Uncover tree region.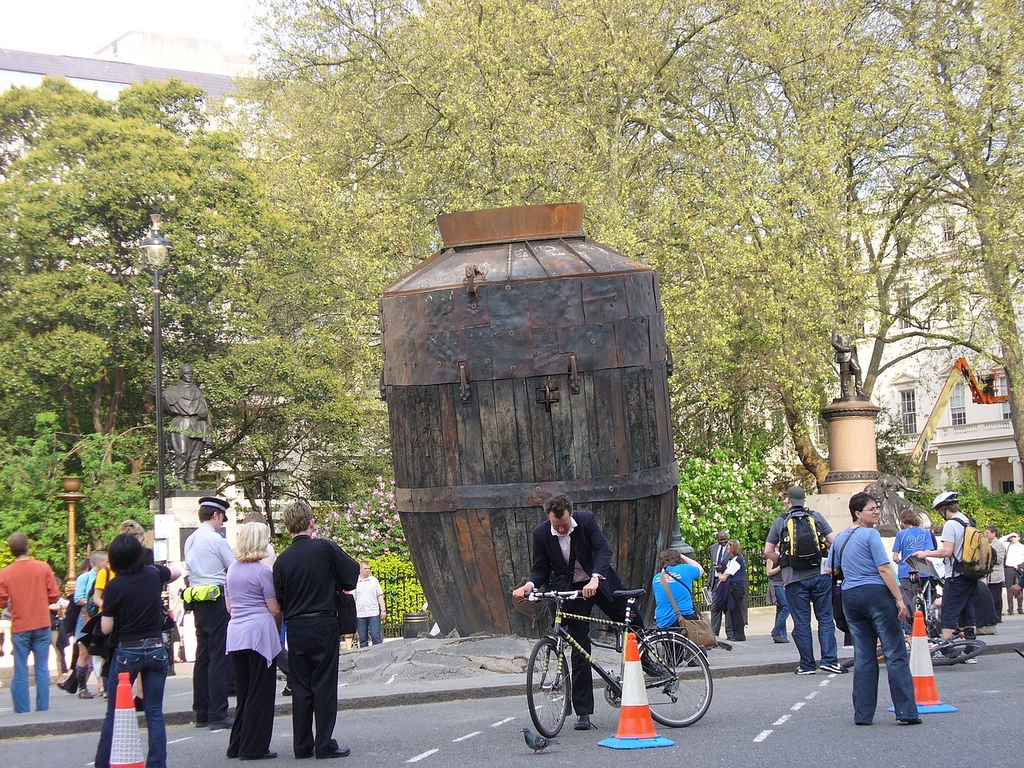
Uncovered: <bbox>219, 0, 930, 493</bbox>.
